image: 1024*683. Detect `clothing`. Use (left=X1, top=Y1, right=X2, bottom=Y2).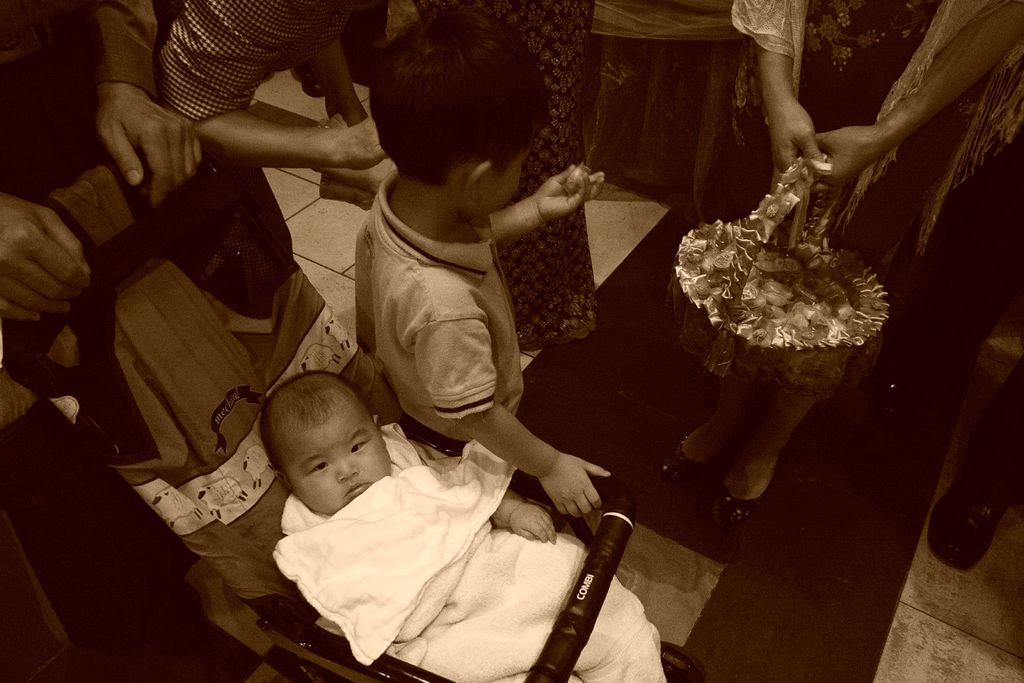
(left=268, top=416, right=672, bottom=682).
